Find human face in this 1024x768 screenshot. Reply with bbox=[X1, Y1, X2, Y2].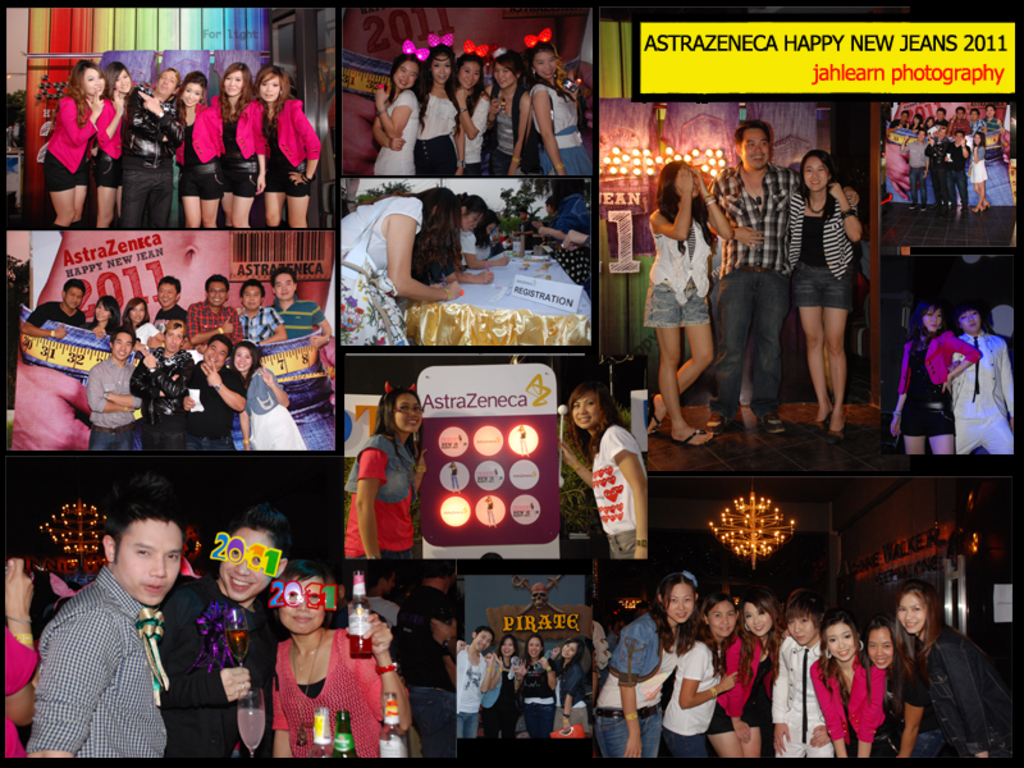
bbox=[804, 155, 827, 193].
